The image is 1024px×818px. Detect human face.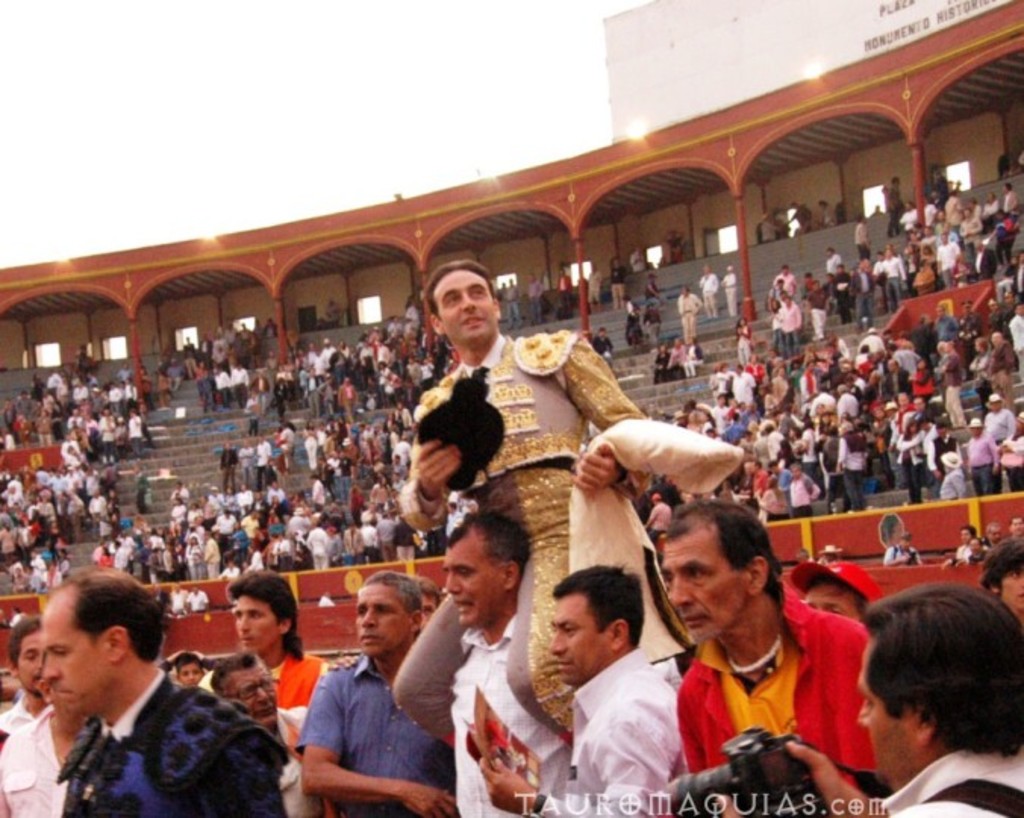
Detection: [857,650,921,783].
